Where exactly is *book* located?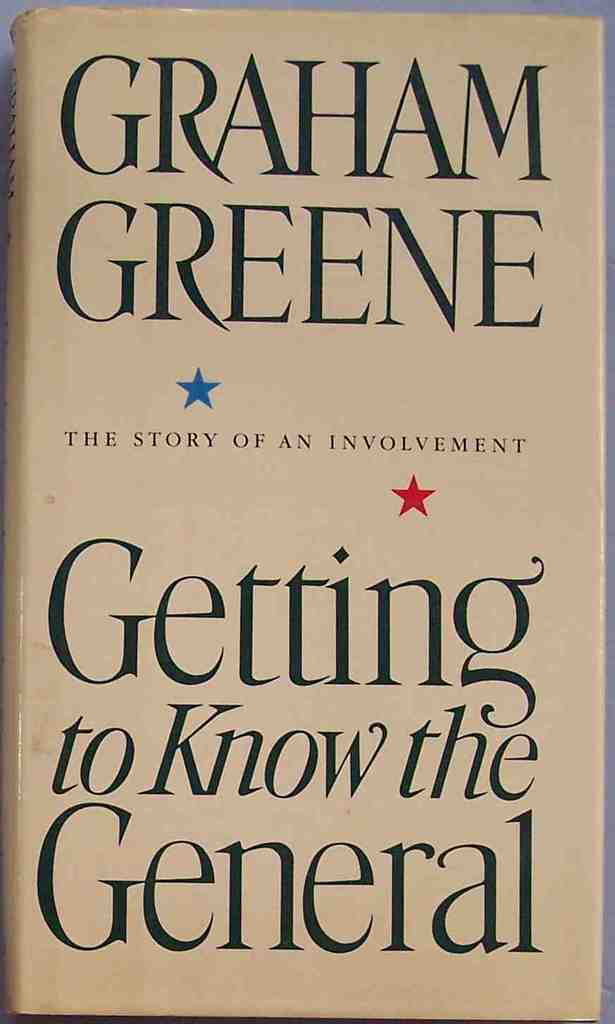
Its bounding box is 31:0:614:1023.
